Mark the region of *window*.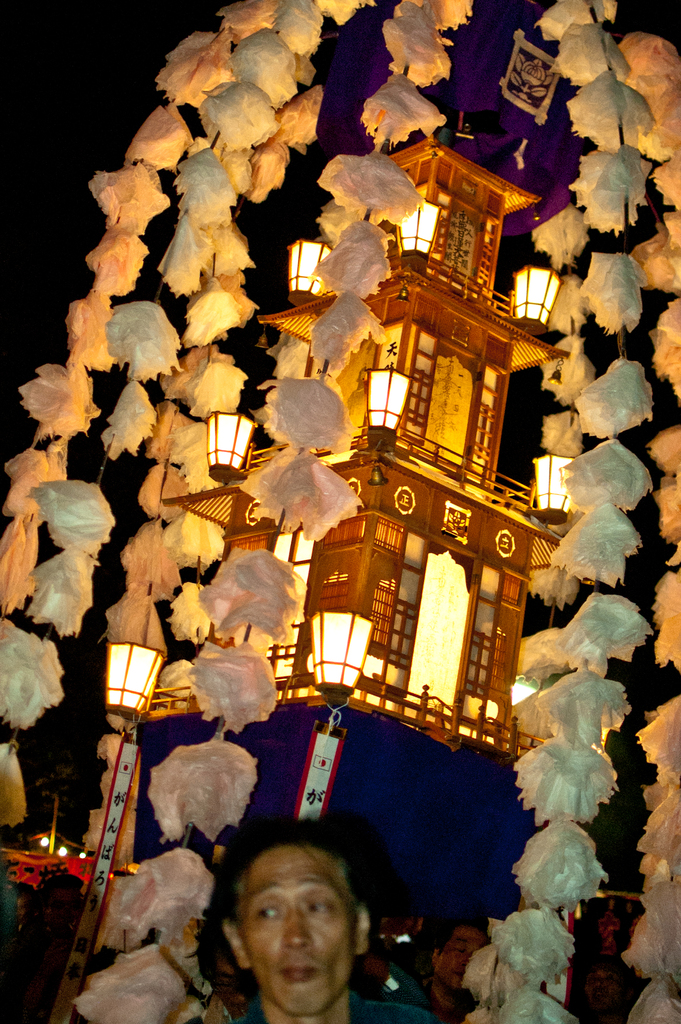
Region: select_region(354, 525, 429, 700).
